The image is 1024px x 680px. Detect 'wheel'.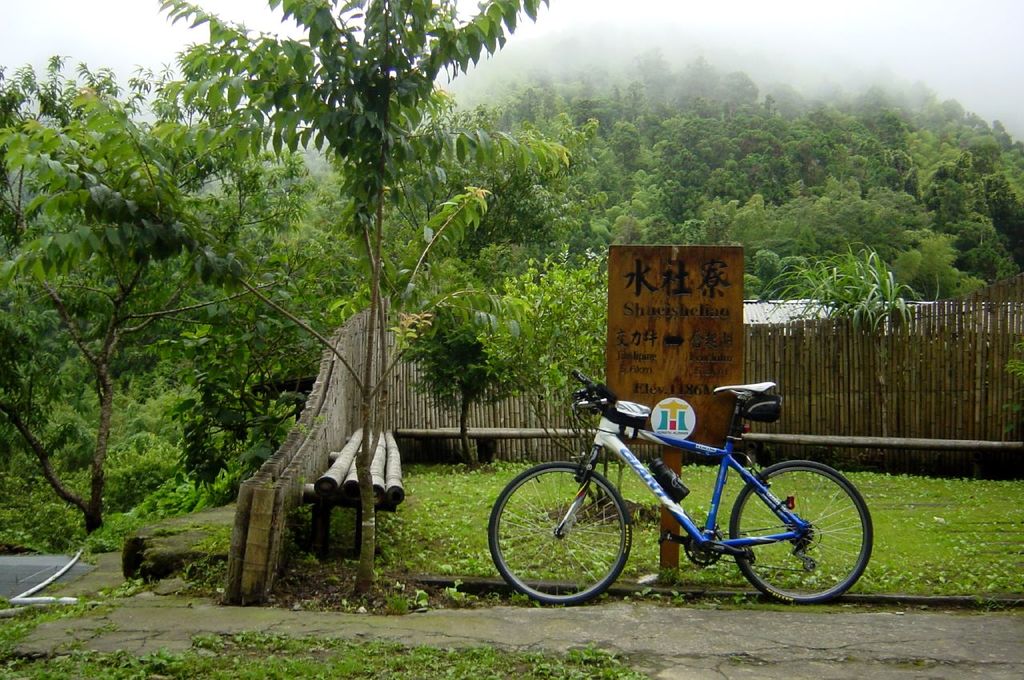
Detection: 726,459,873,606.
